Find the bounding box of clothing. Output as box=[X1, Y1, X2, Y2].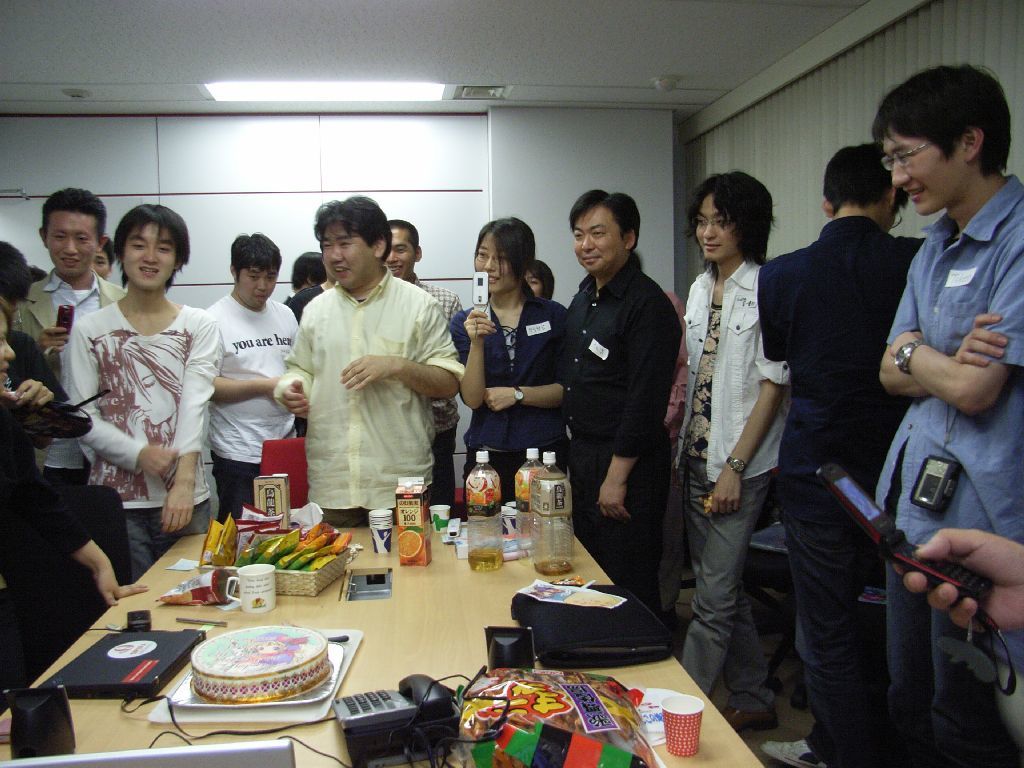
box=[683, 257, 791, 715].
